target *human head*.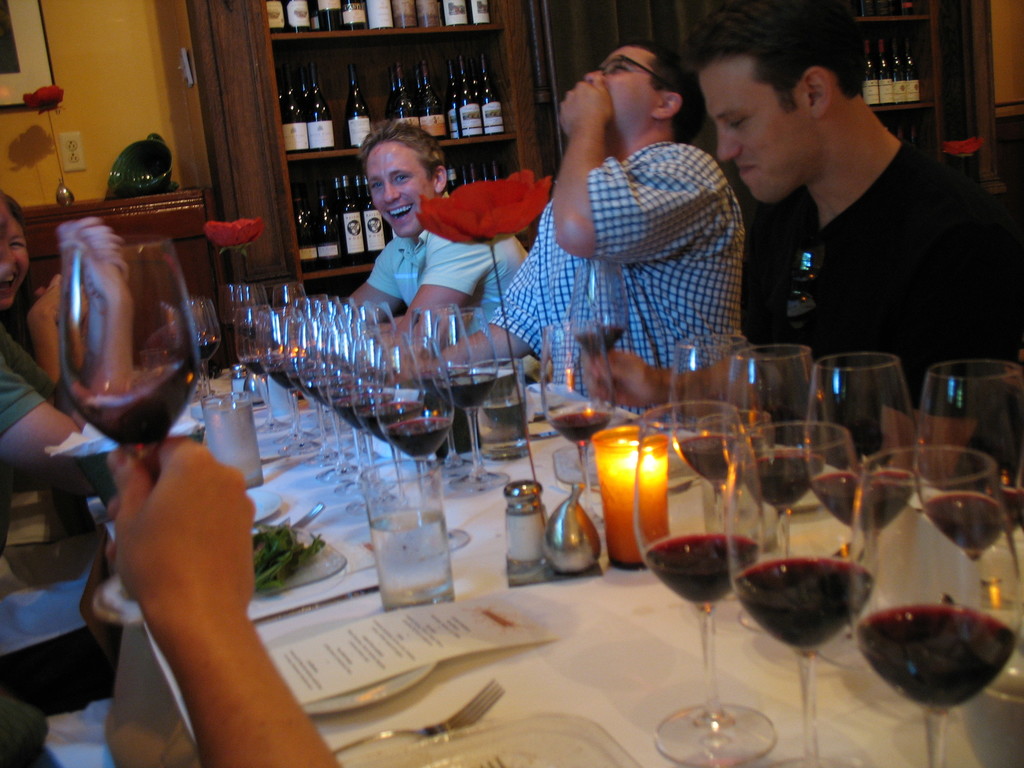
Target region: bbox(683, 0, 872, 213).
